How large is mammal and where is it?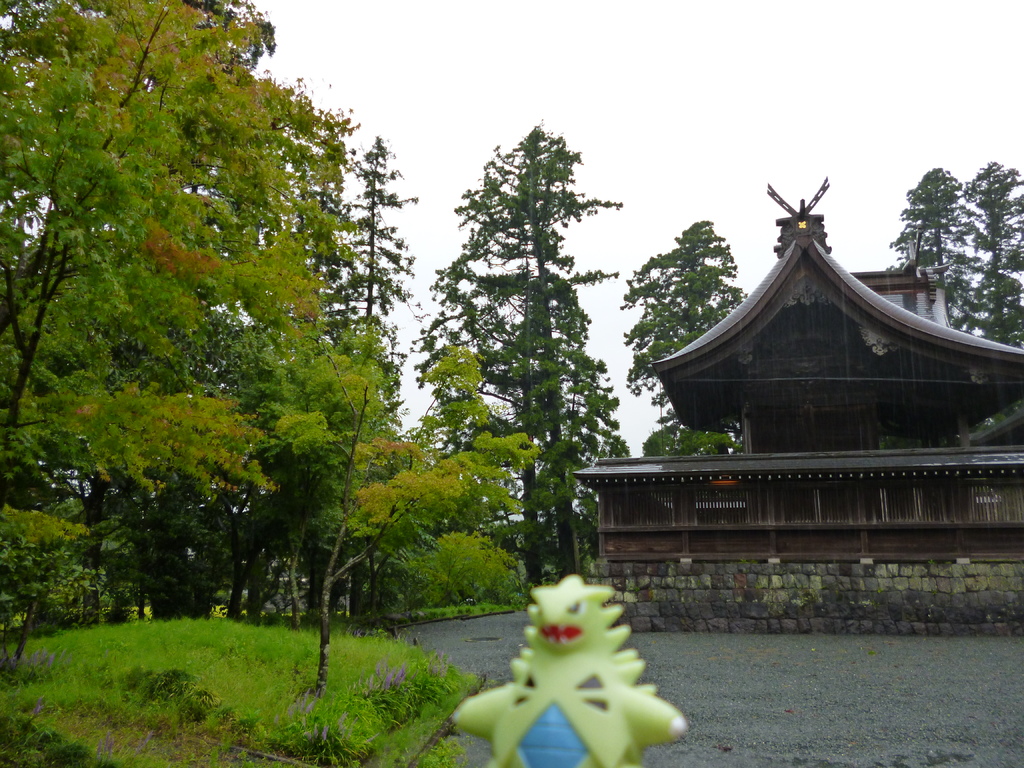
Bounding box: box(459, 557, 684, 766).
